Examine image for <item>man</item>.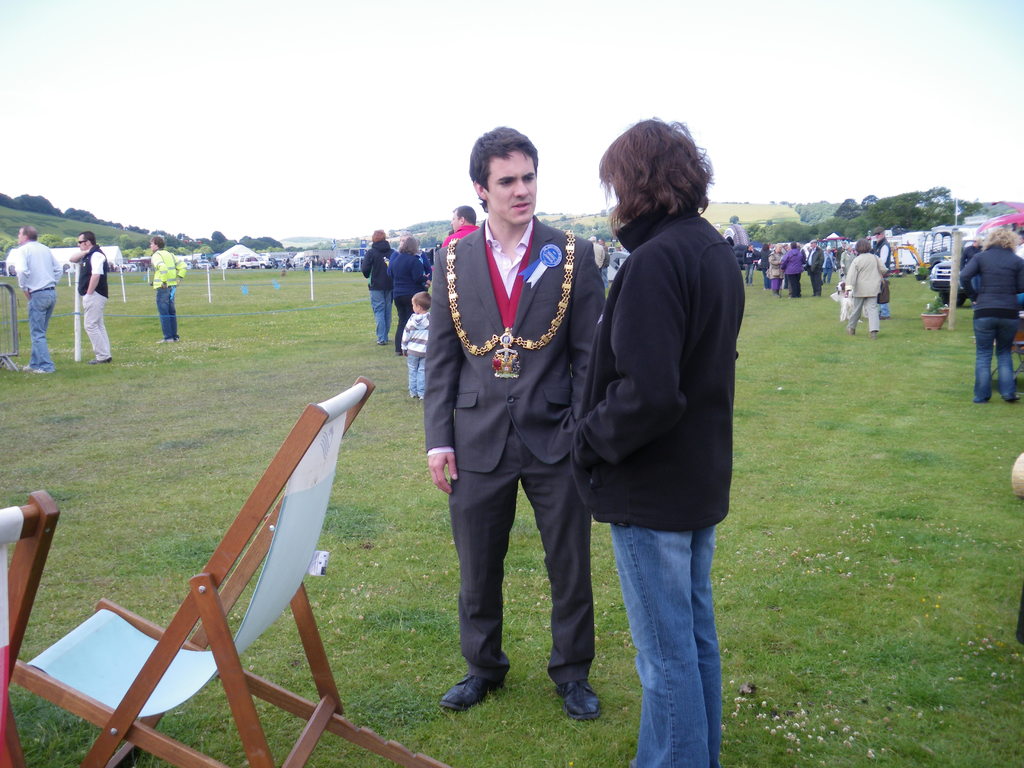
Examination result: [x1=16, y1=221, x2=62, y2=373].
